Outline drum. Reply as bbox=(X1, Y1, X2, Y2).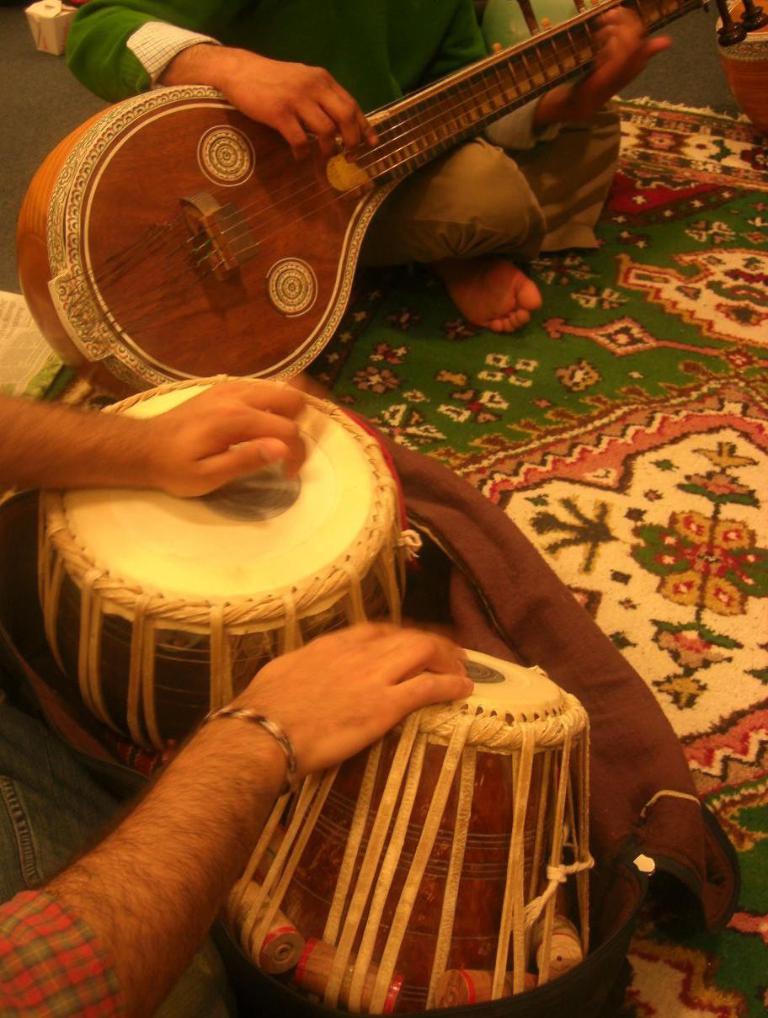
bbox=(226, 638, 590, 1017).
